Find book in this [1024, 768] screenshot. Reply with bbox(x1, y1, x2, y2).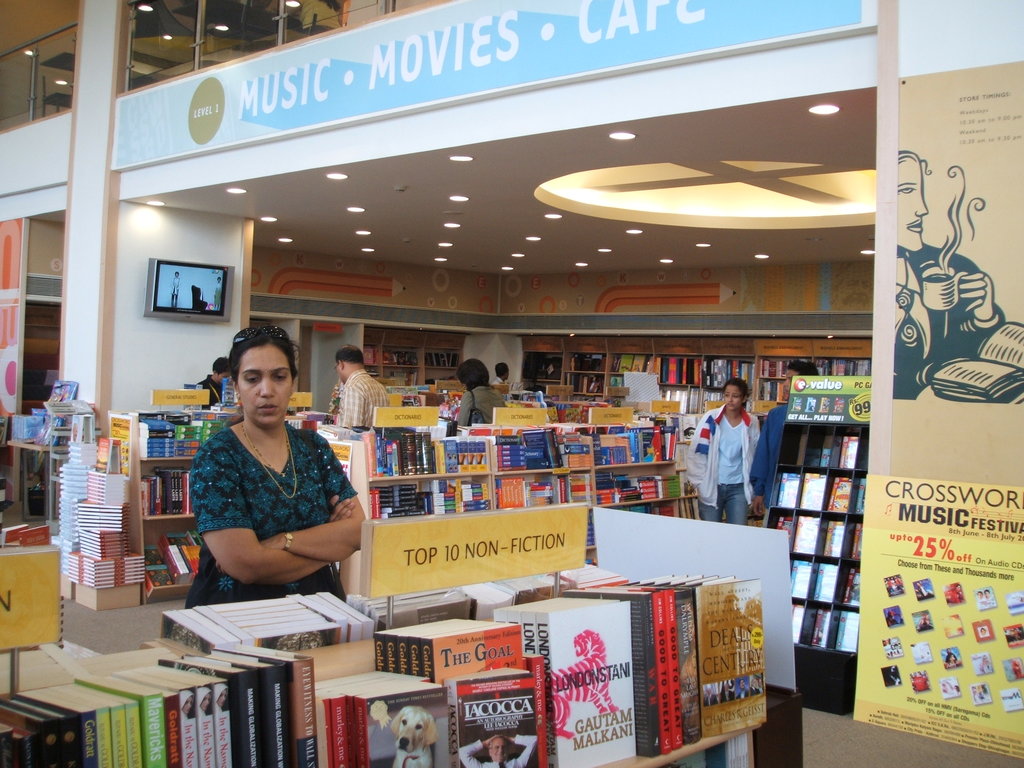
bbox(882, 663, 902, 689).
